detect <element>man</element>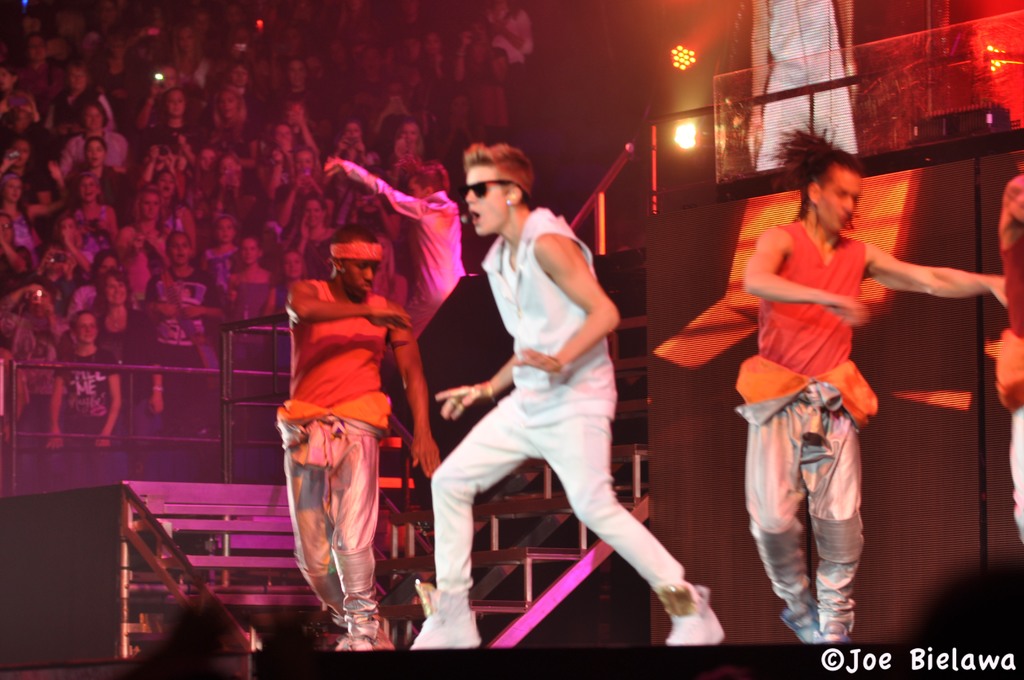
left=260, top=223, right=432, bottom=629
